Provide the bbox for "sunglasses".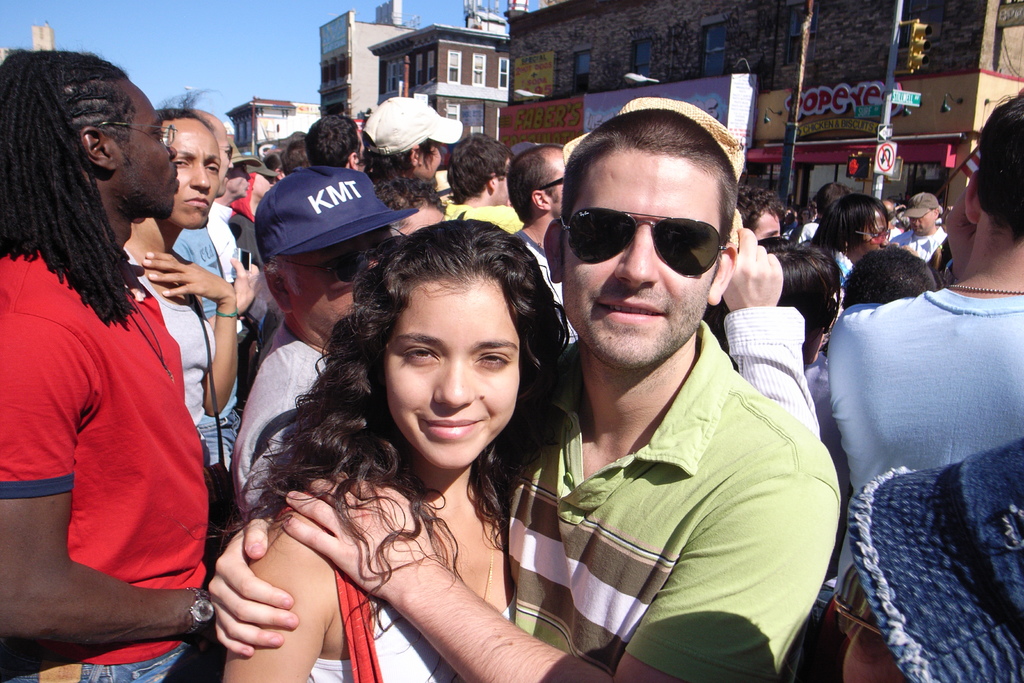
[left=855, top=229, right=888, bottom=247].
